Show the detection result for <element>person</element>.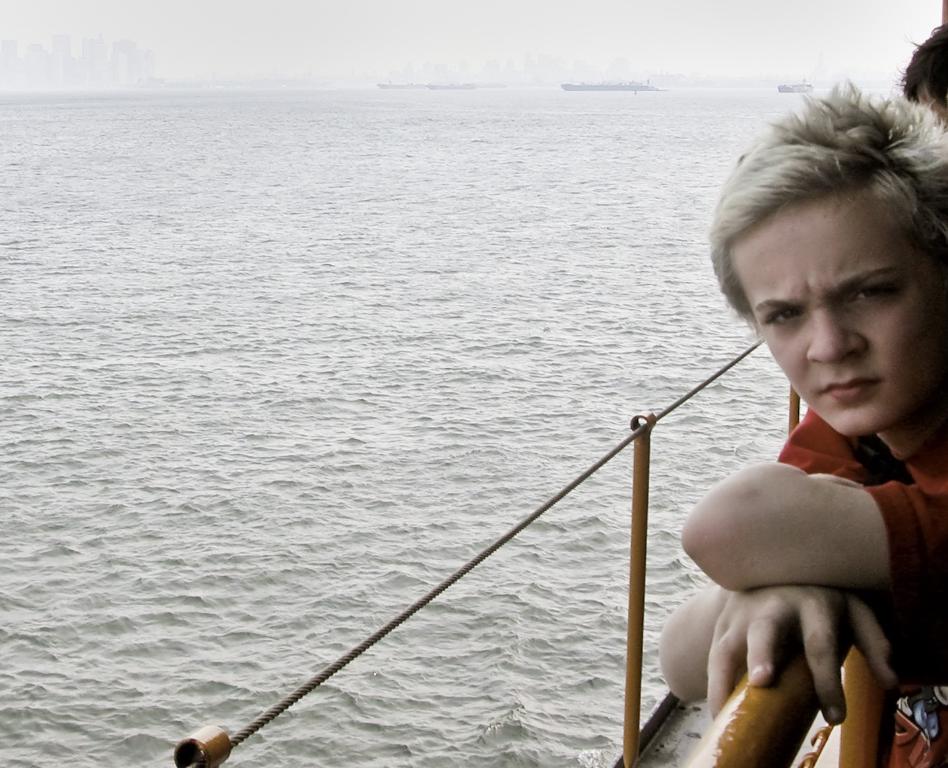
x1=655 y1=71 x2=947 y2=767.
